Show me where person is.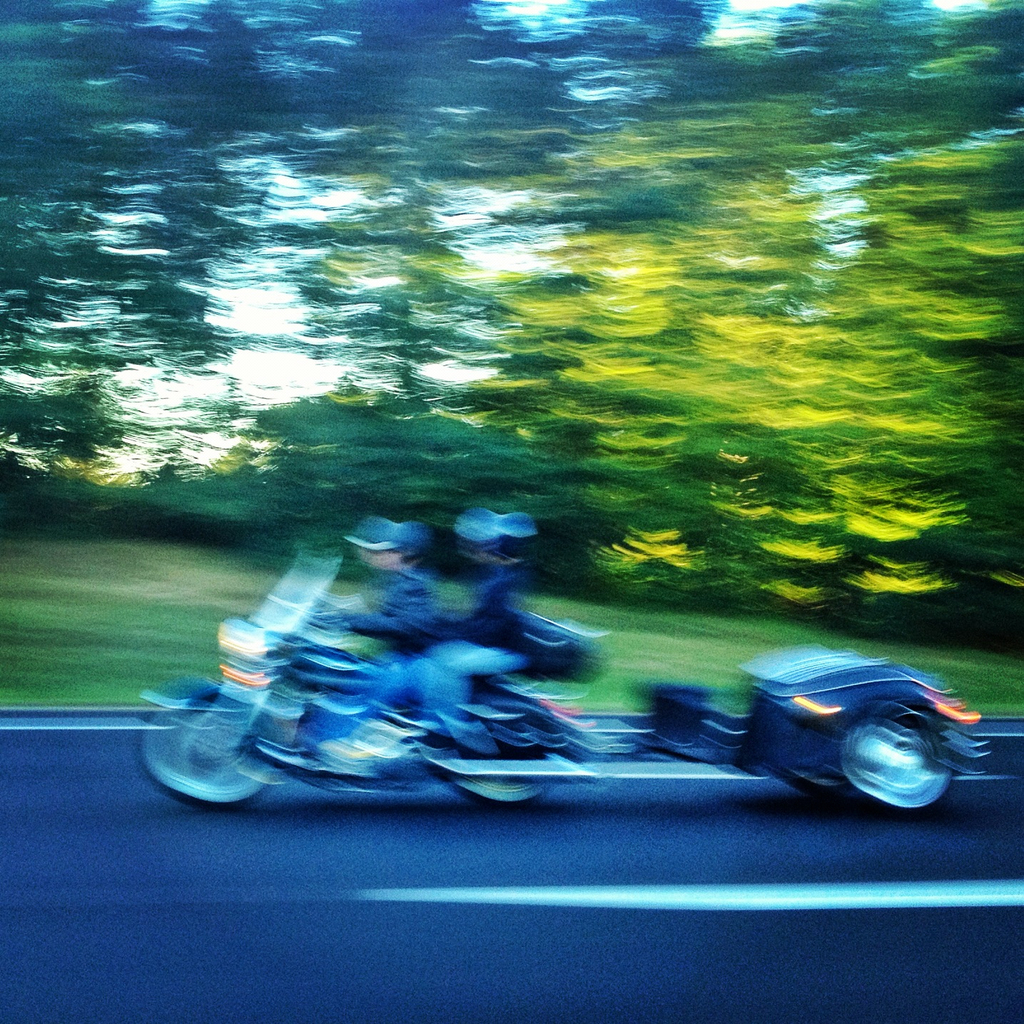
person is at 325 519 450 749.
